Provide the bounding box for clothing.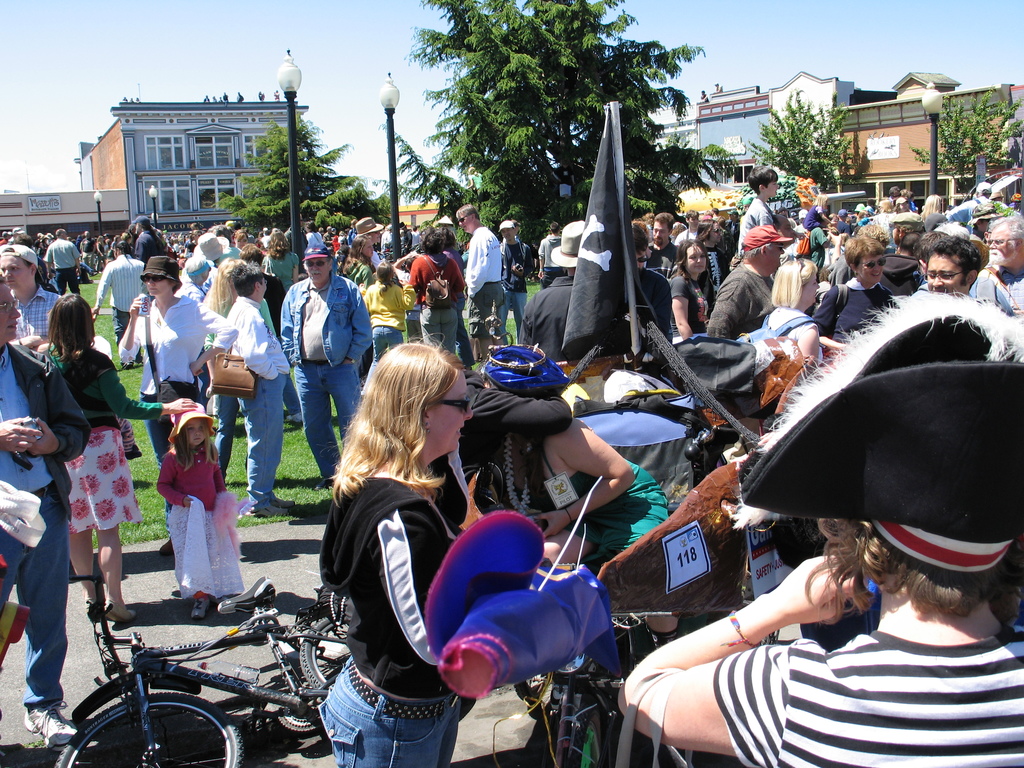
region(48, 332, 161, 552).
